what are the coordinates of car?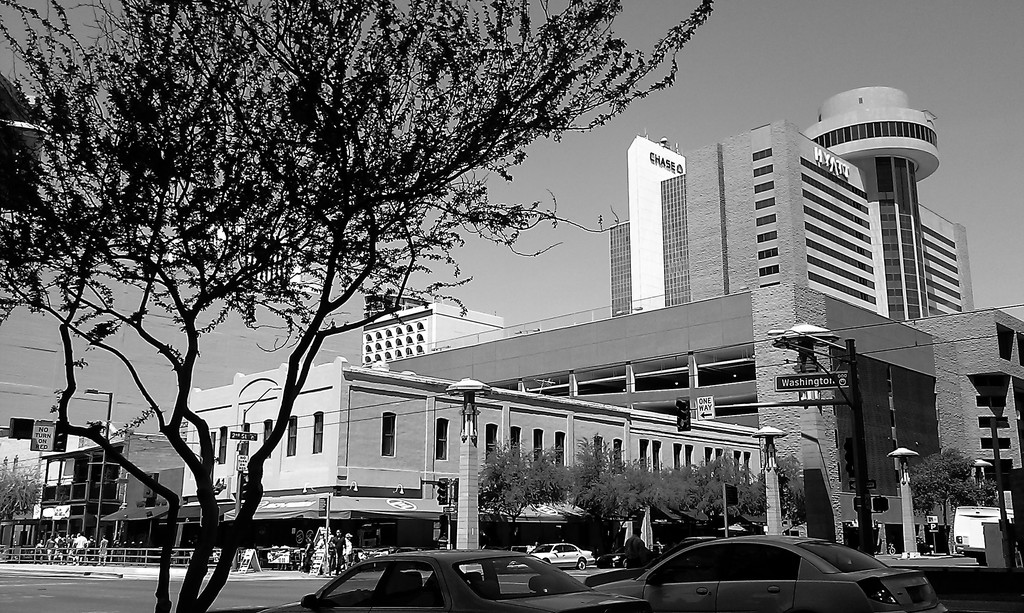
(left=585, top=525, right=954, bottom=610).
